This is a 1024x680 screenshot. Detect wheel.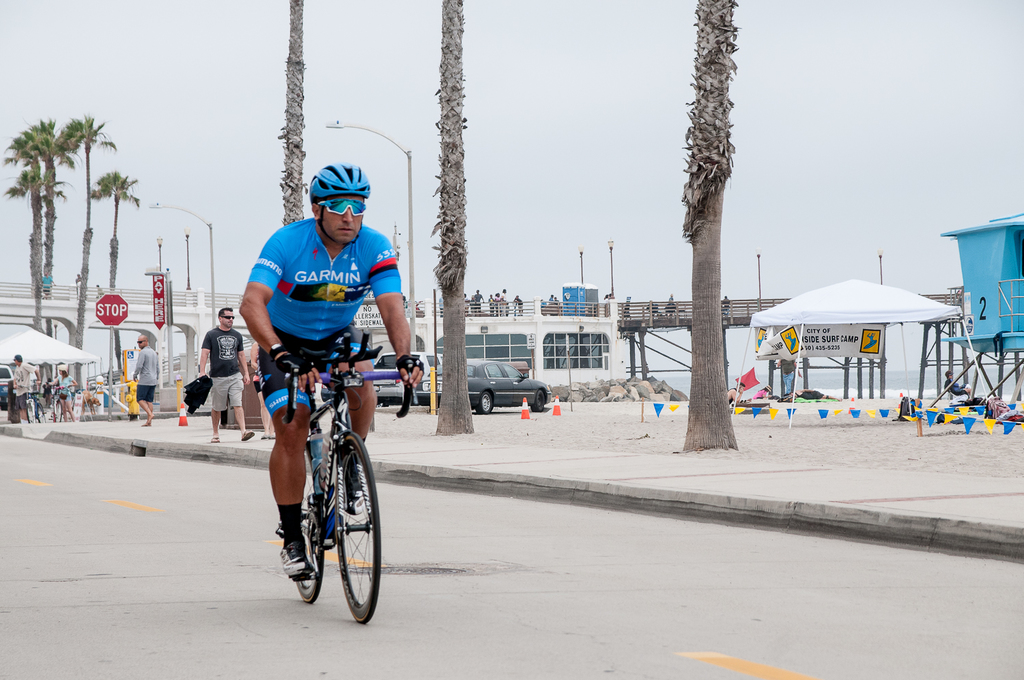
rect(535, 392, 545, 410).
